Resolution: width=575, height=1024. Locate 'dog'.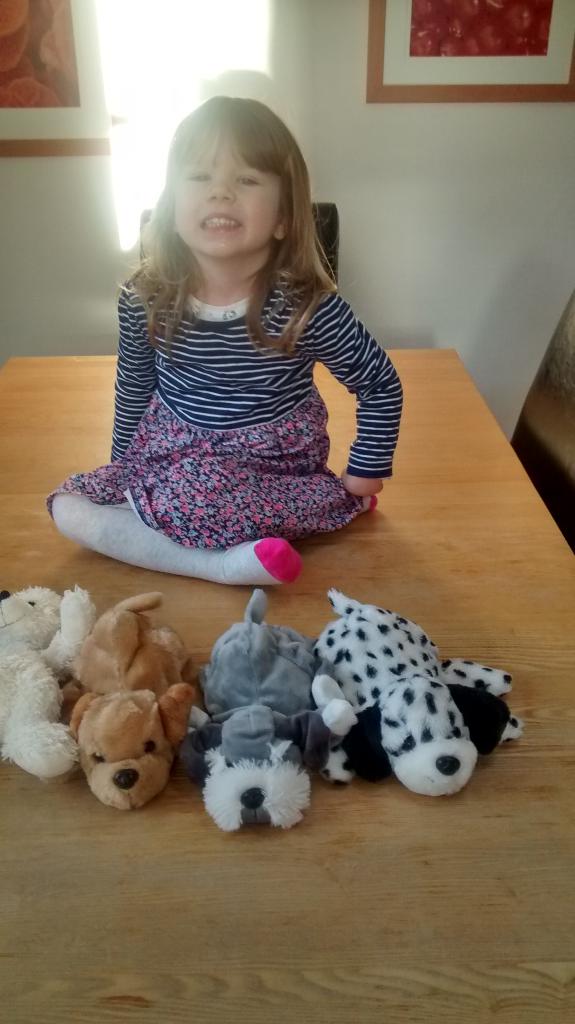
locate(183, 586, 359, 830).
